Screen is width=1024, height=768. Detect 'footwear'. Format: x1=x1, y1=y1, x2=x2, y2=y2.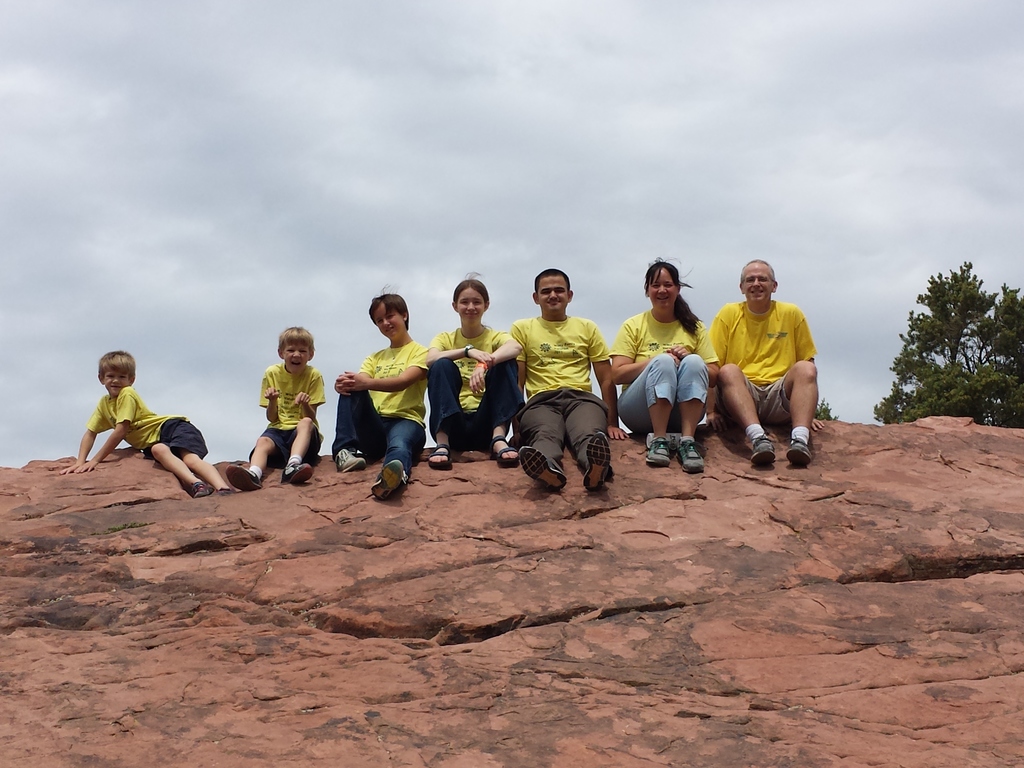
x1=648, y1=436, x2=669, y2=461.
